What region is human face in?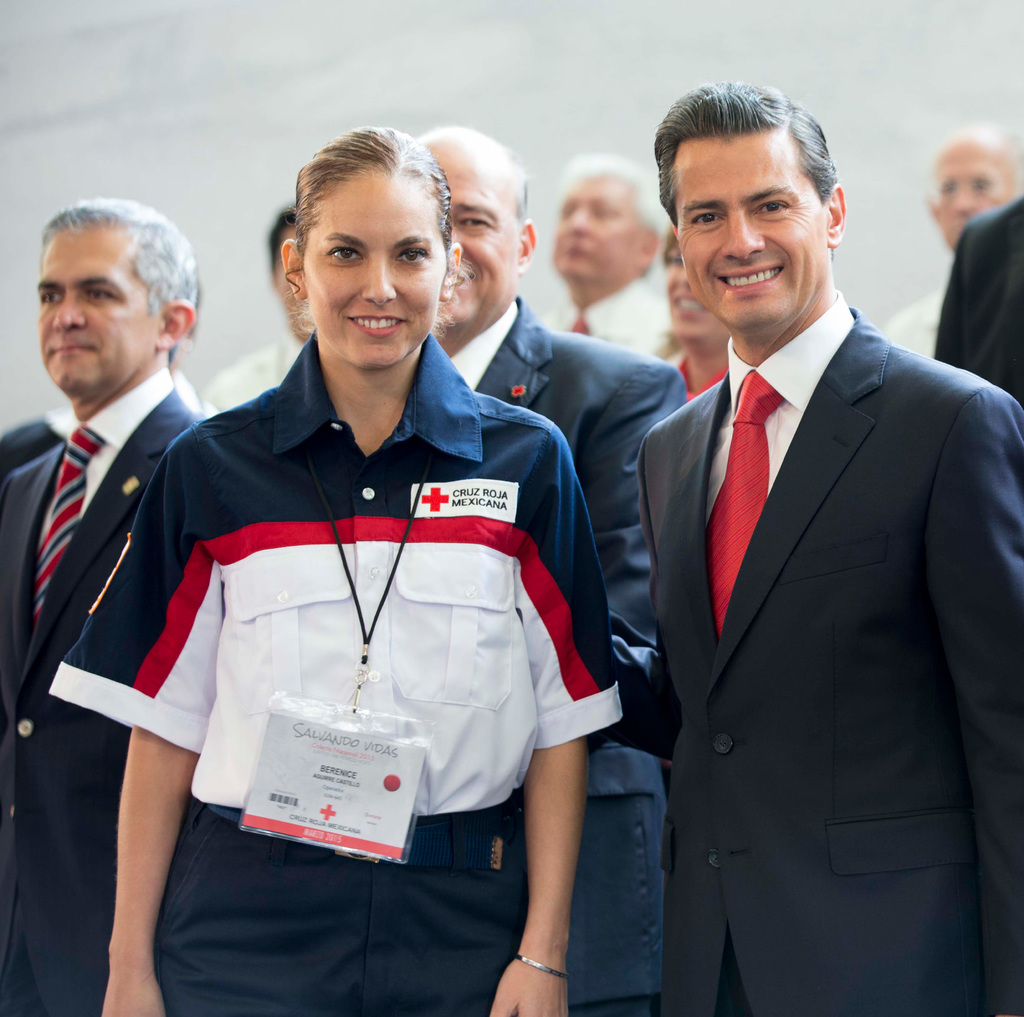
crop(681, 151, 817, 318).
